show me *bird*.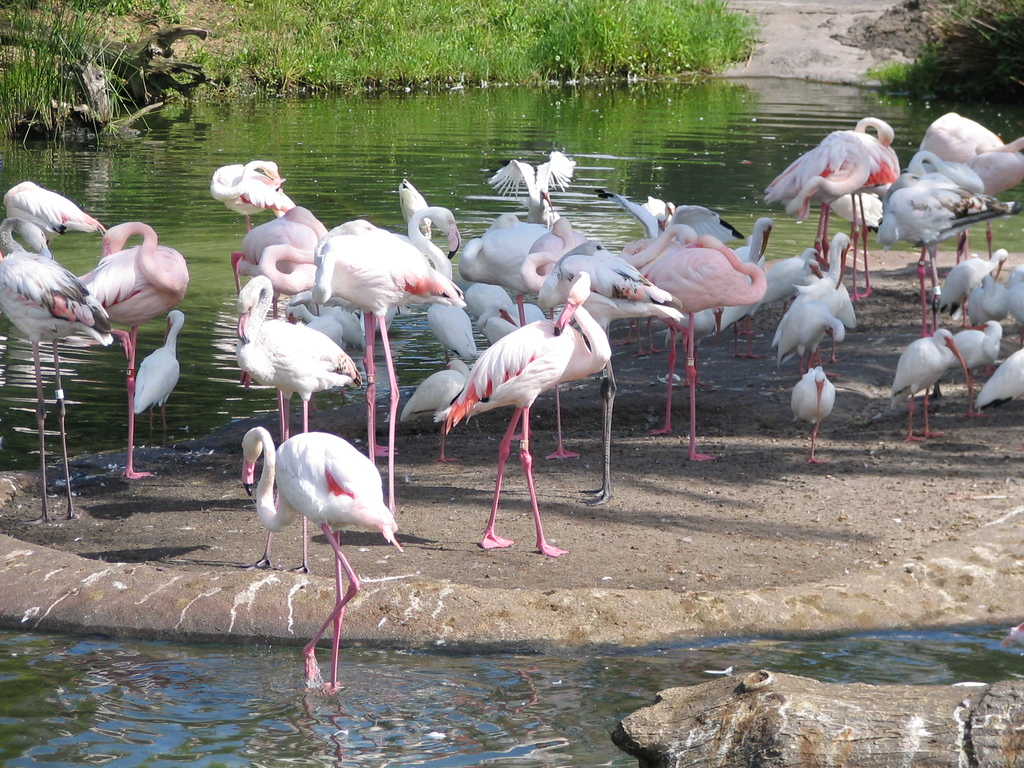
*bird* is here: (left=789, top=367, right=842, bottom=463).
